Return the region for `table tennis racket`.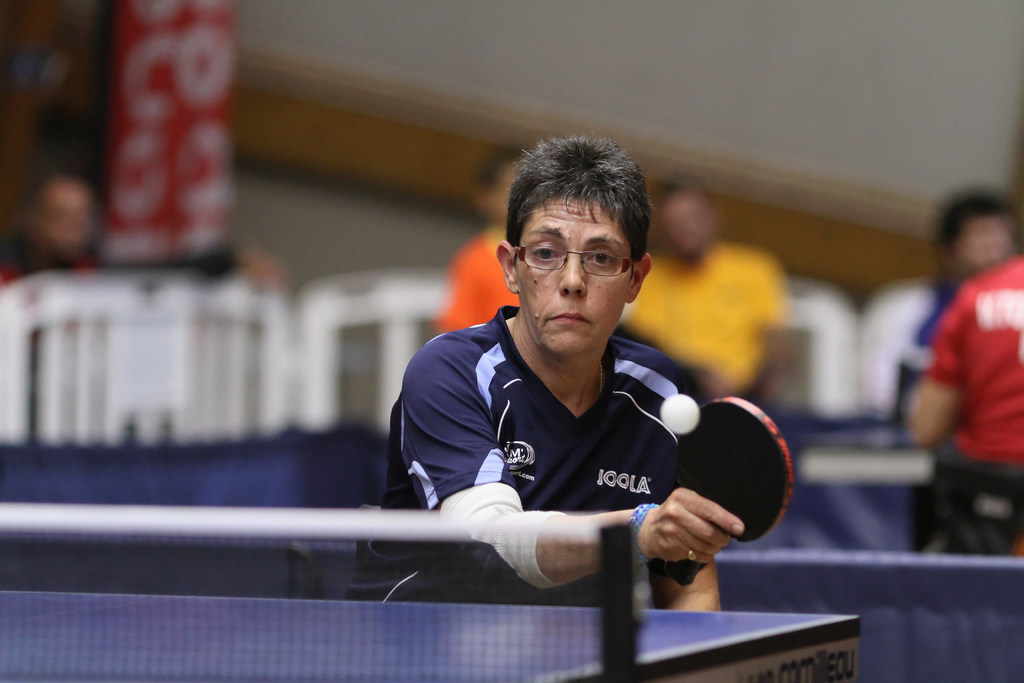
bbox(660, 396, 797, 589).
